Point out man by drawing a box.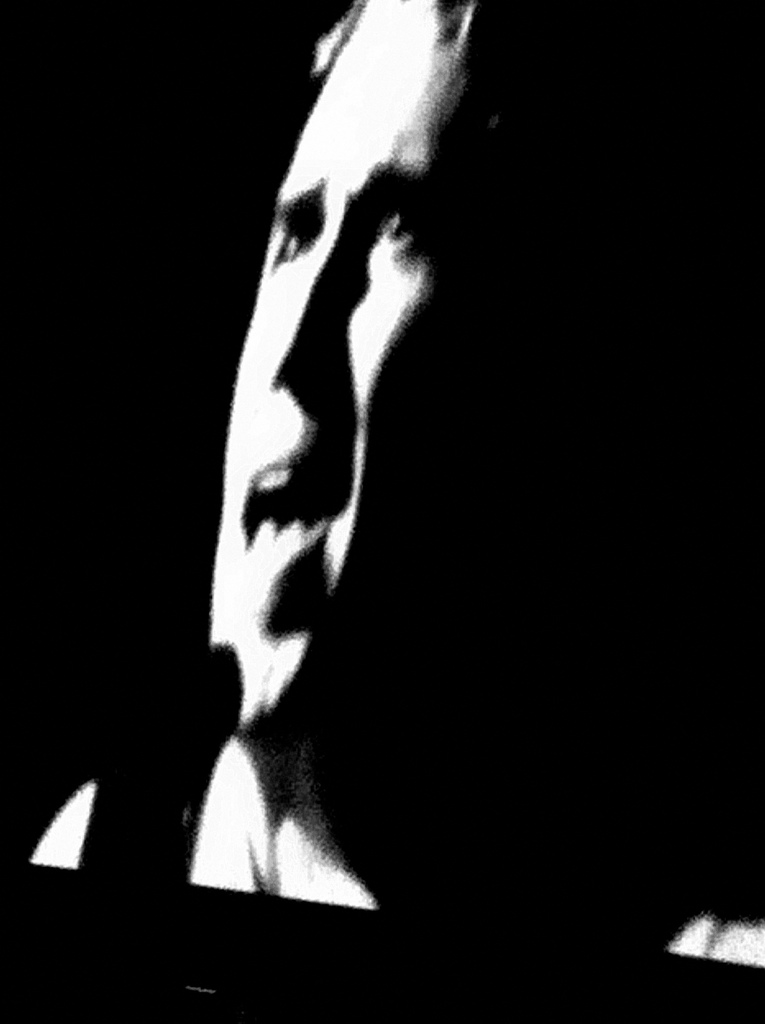
(left=0, top=0, right=764, bottom=973).
